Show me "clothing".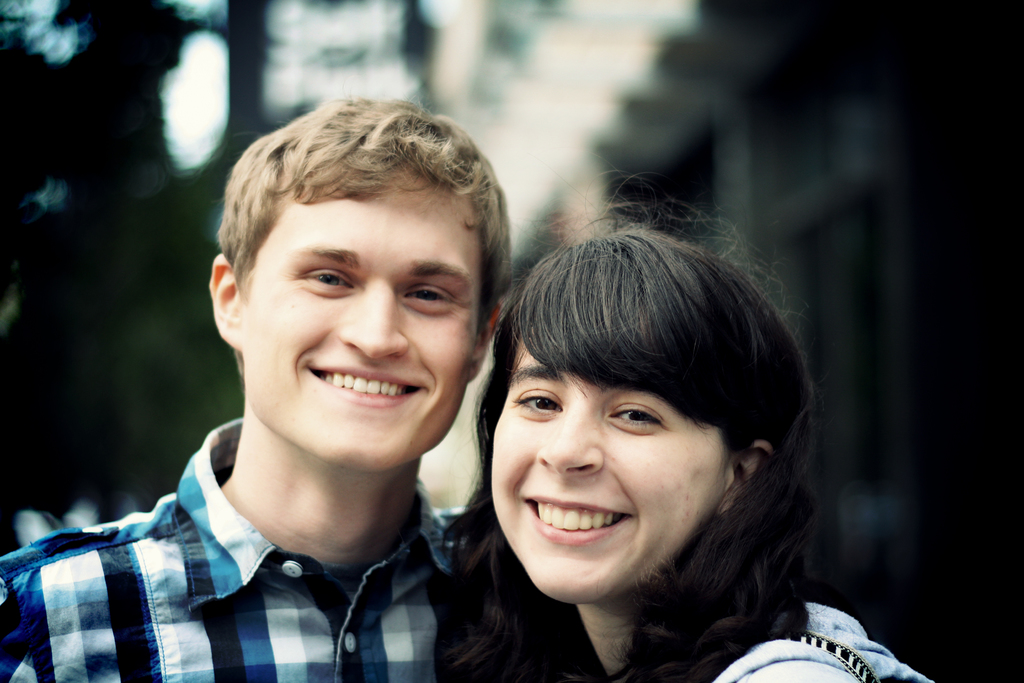
"clothing" is here: box=[43, 384, 515, 679].
